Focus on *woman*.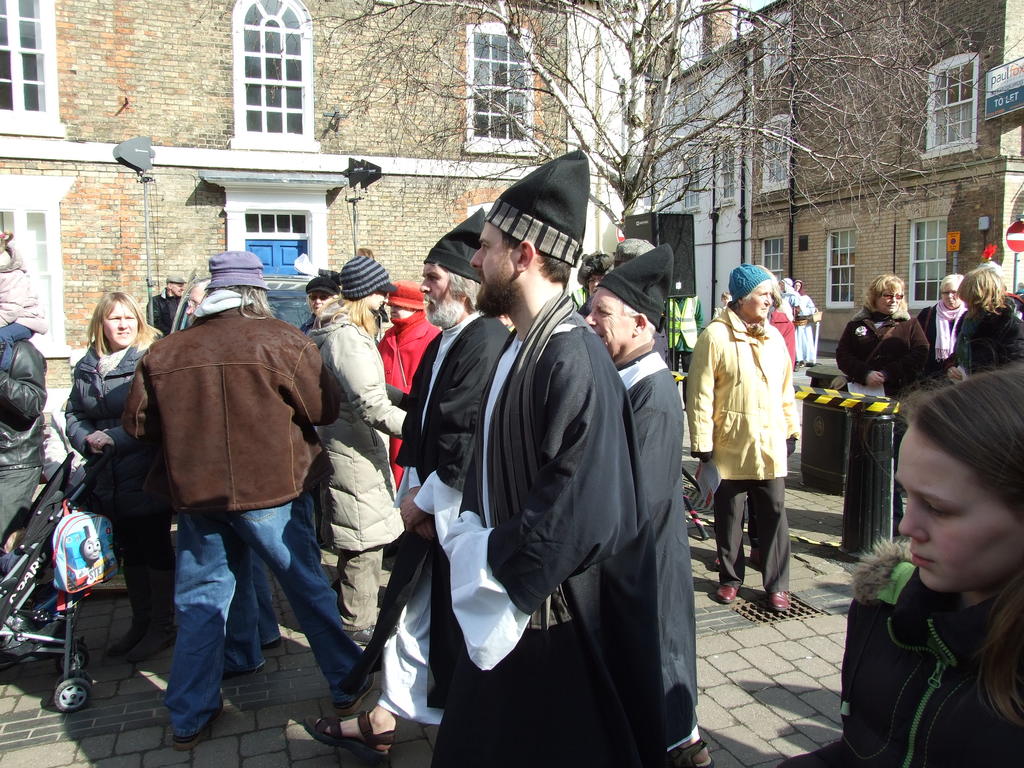
Focused at detection(836, 265, 934, 412).
